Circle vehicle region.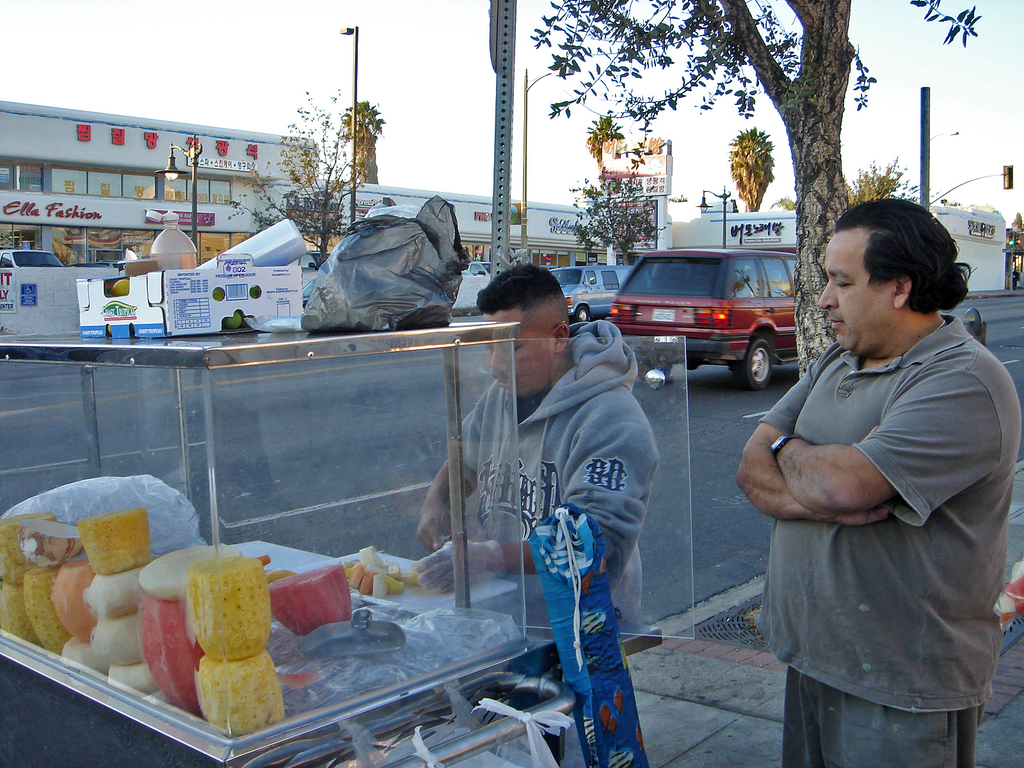
Region: [0, 249, 63, 271].
